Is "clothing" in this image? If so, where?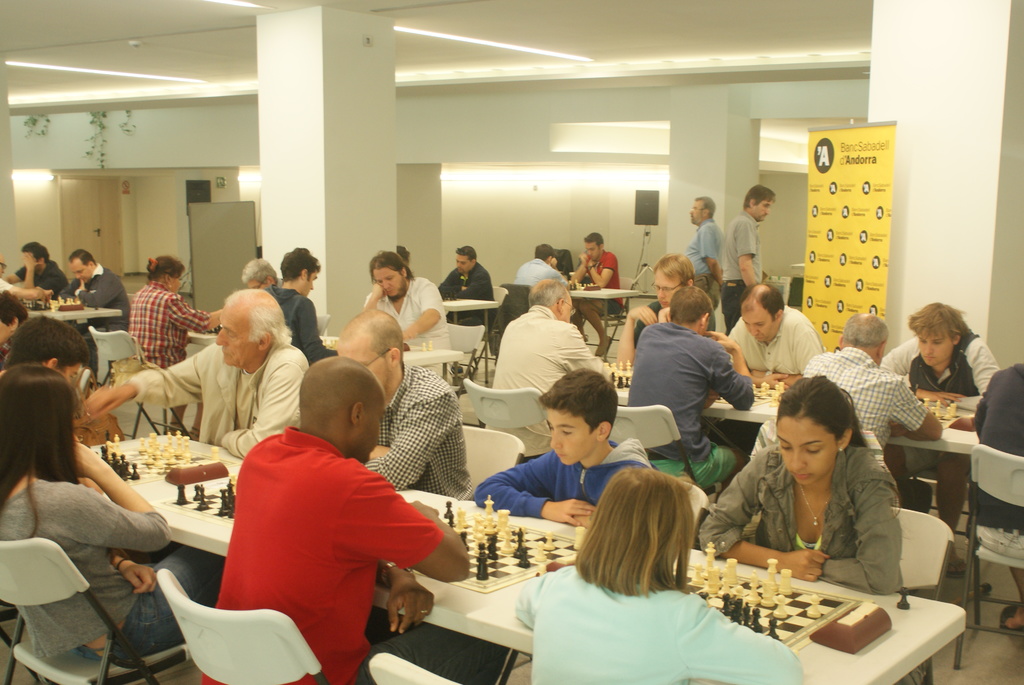
Yes, at <box>201,427,444,684</box>.
